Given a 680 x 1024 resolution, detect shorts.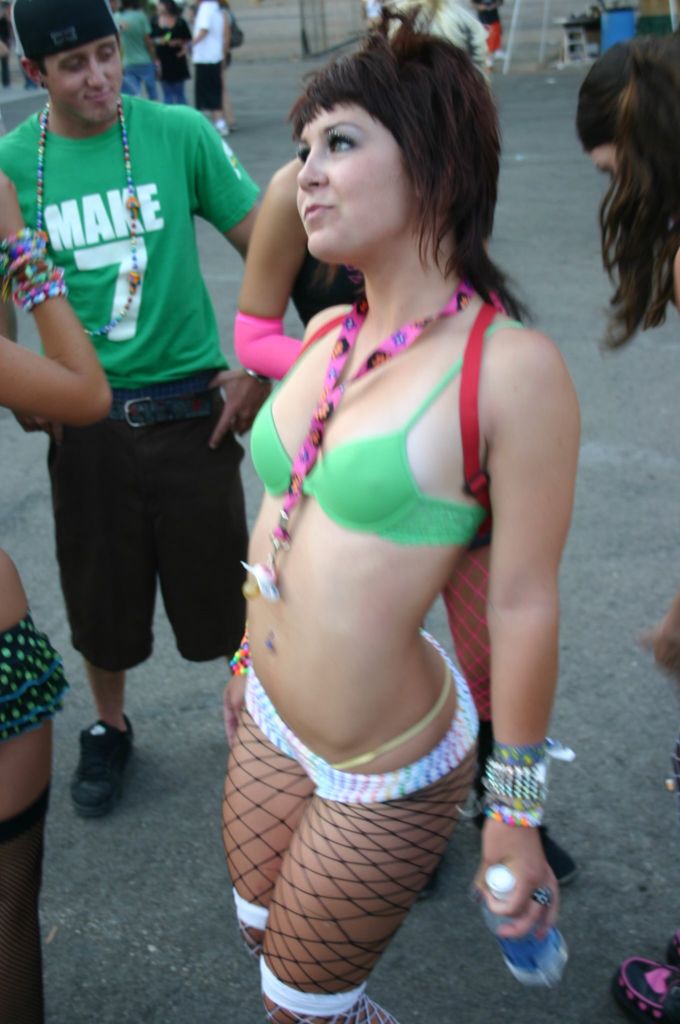
left=218, top=630, right=485, bottom=1010.
